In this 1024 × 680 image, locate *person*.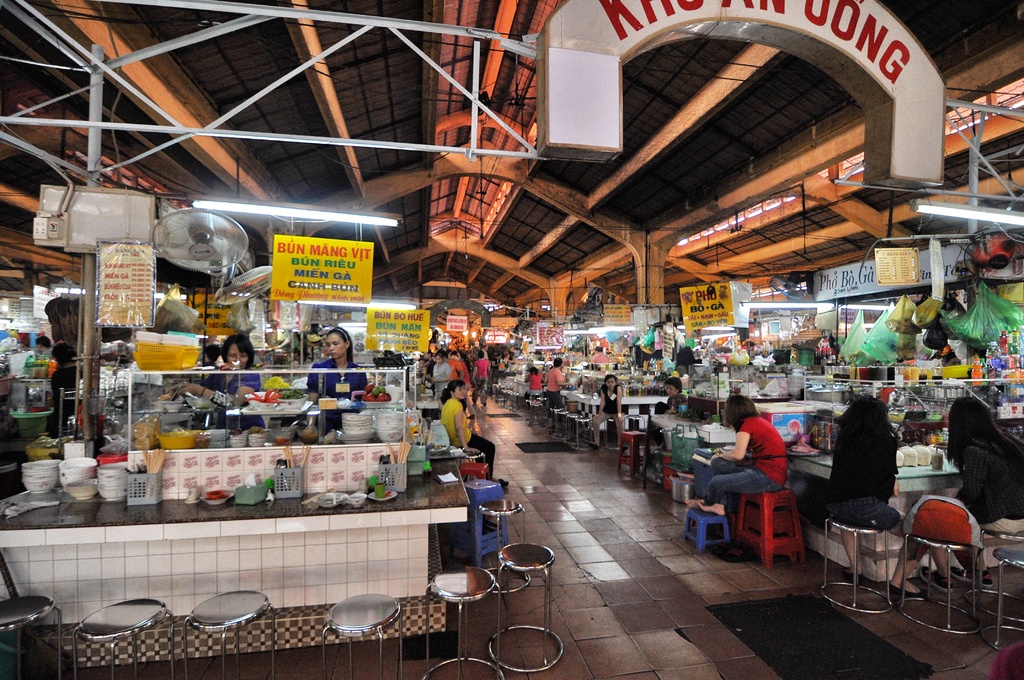
Bounding box: 527/367/545/408.
